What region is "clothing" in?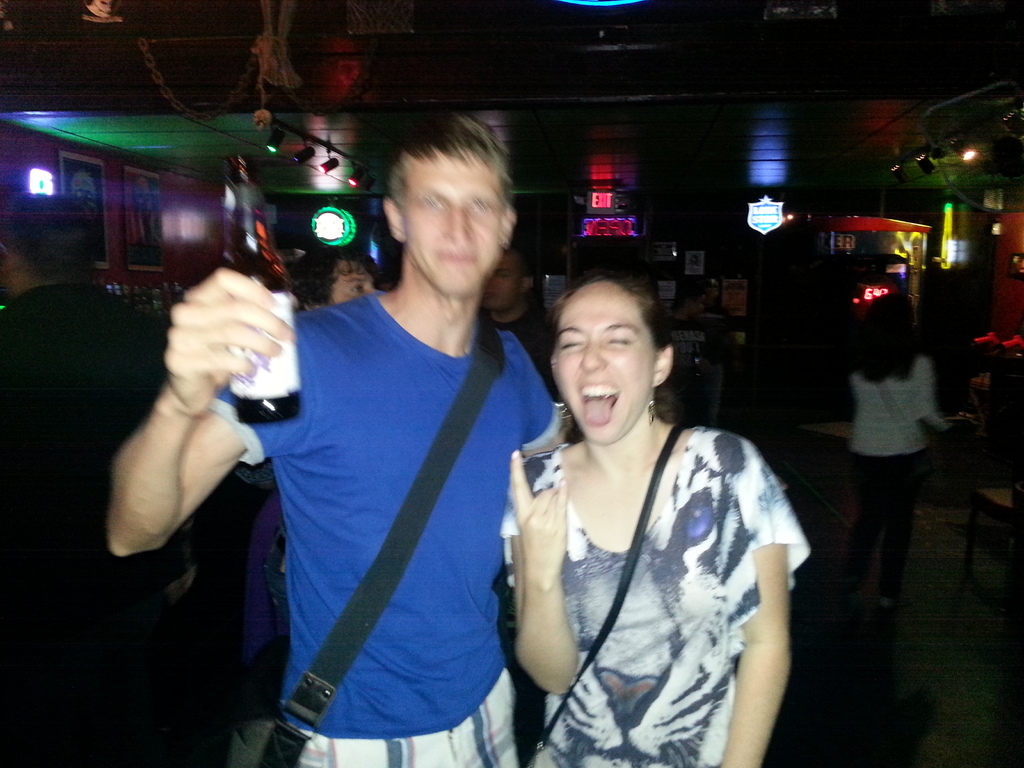
(x1=209, y1=287, x2=561, y2=737).
